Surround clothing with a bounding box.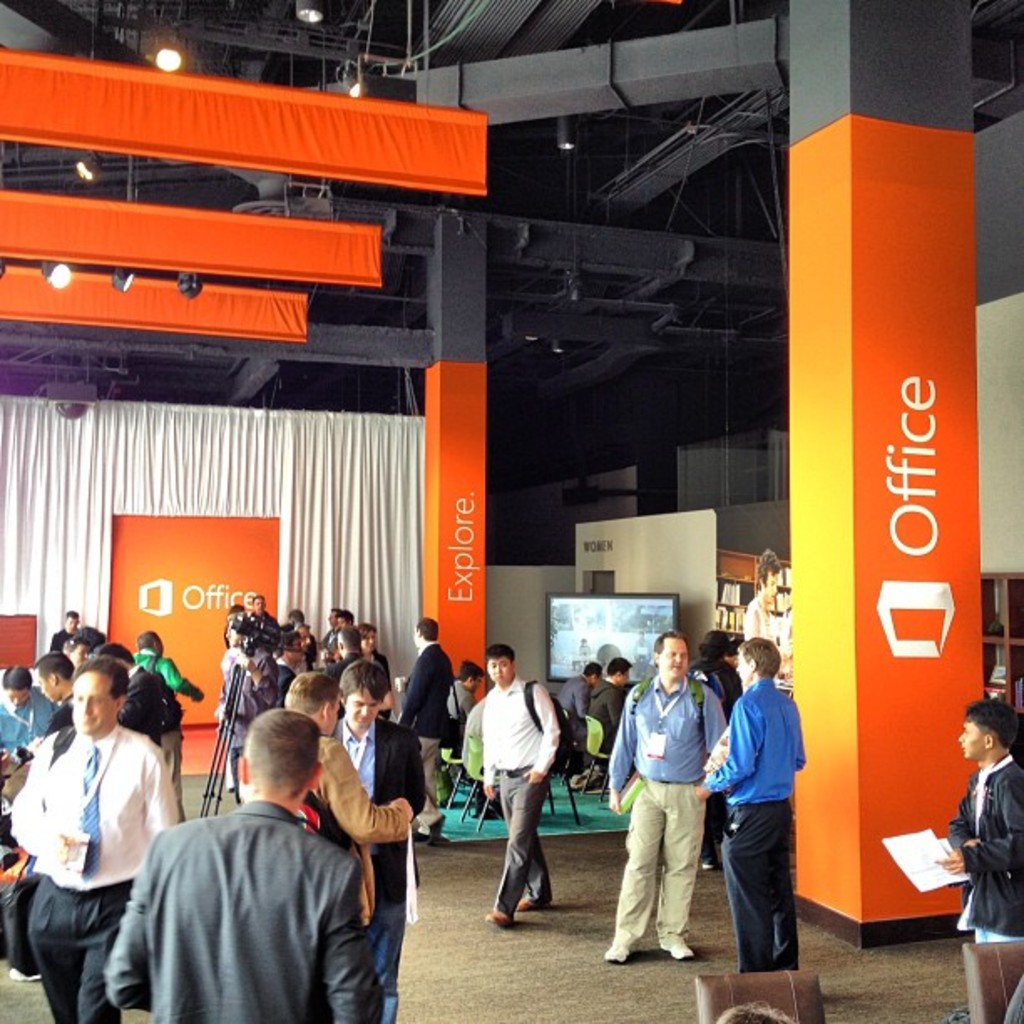
BBox(400, 636, 453, 825).
